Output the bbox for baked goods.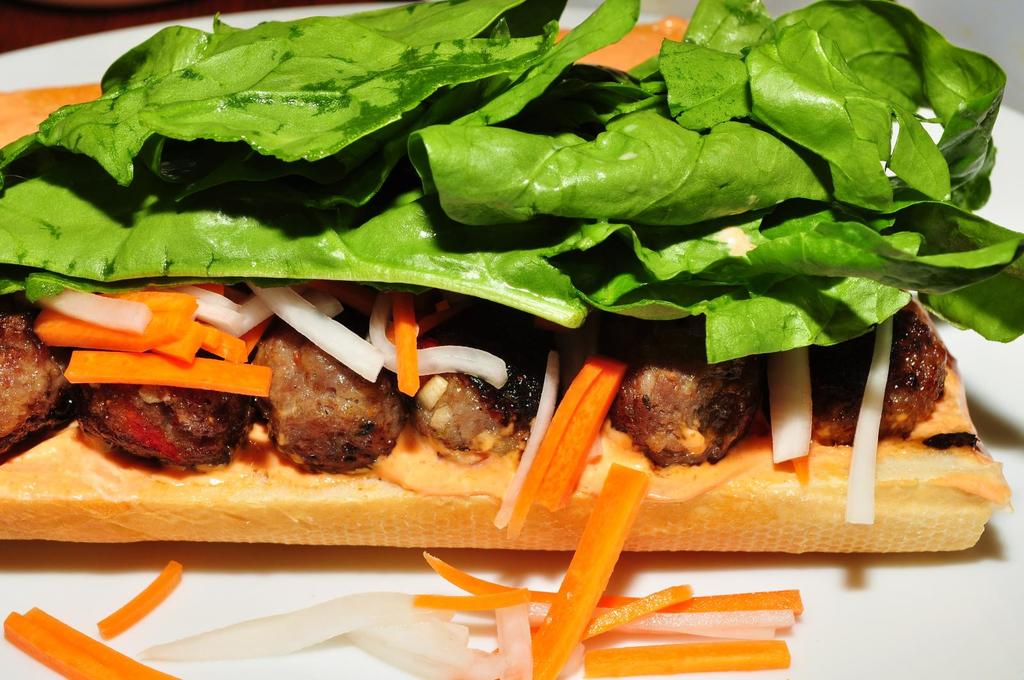
x1=0 y1=0 x2=1023 y2=553.
